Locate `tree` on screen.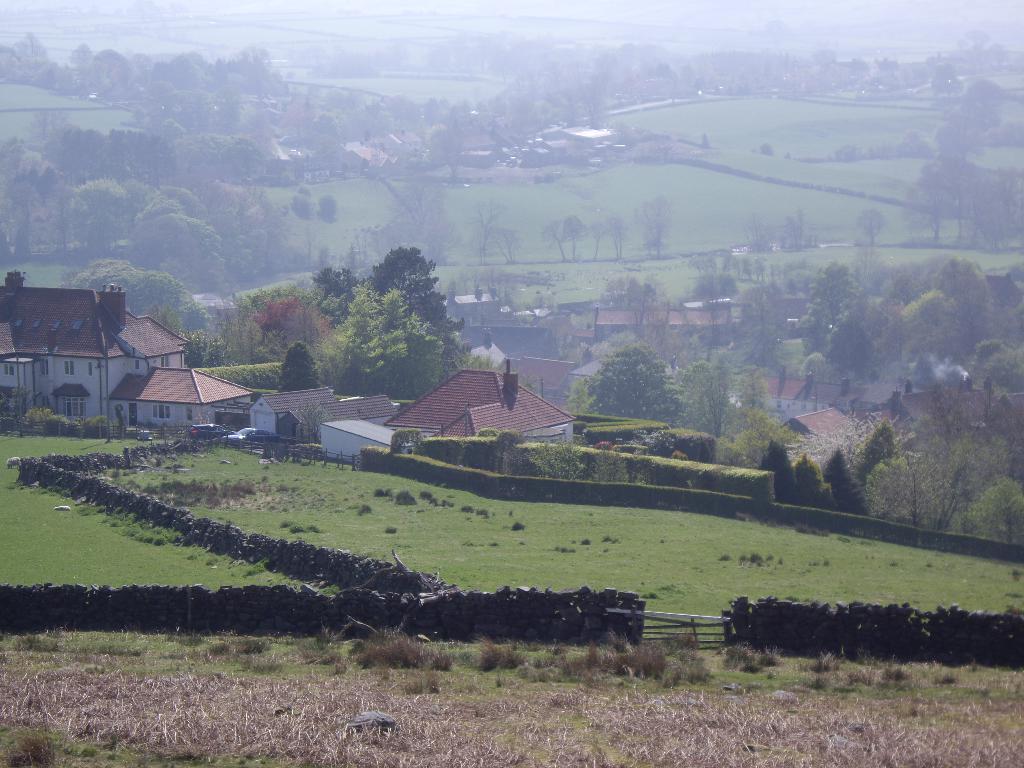
On screen at [276, 340, 323, 393].
